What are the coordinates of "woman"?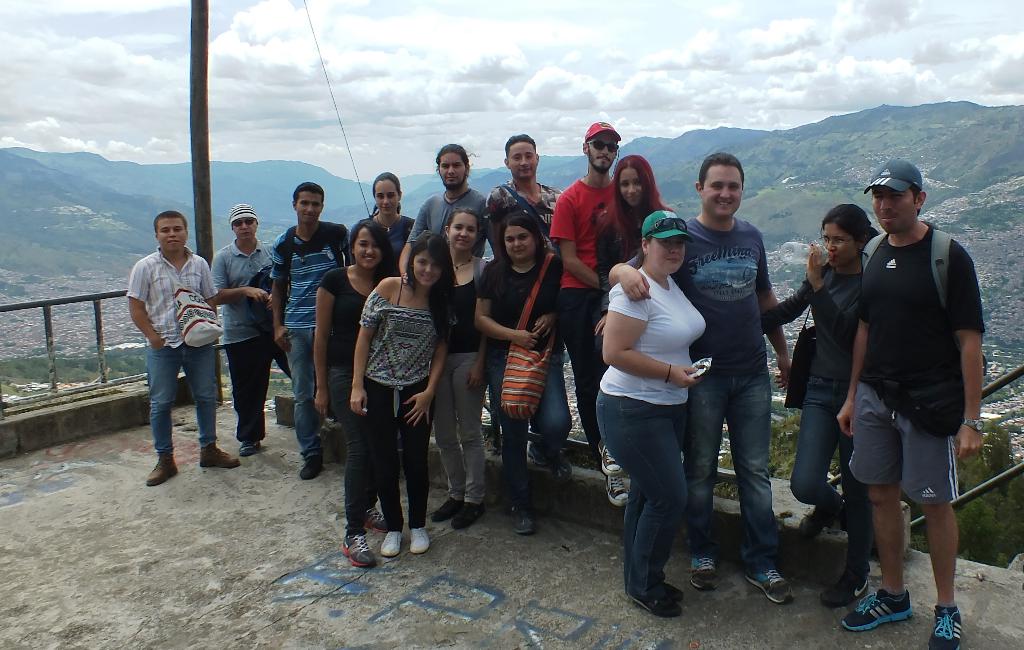
bbox(593, 154, 675, 507).
